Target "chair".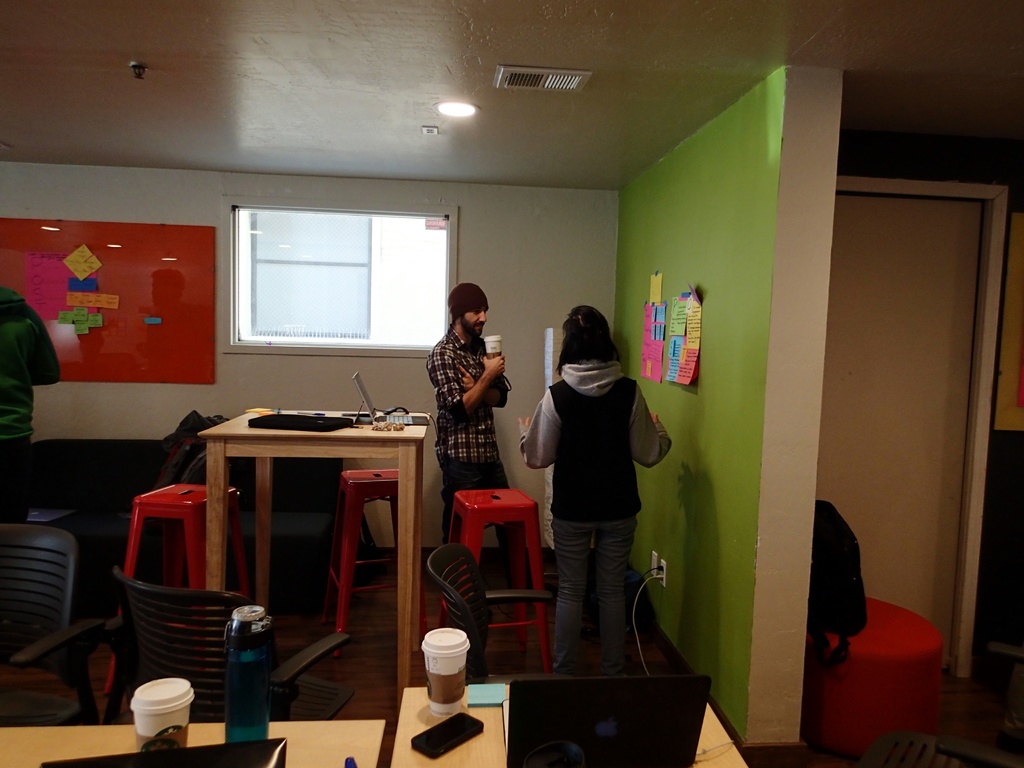
Target region: detection(1, 523, 83, 728).
